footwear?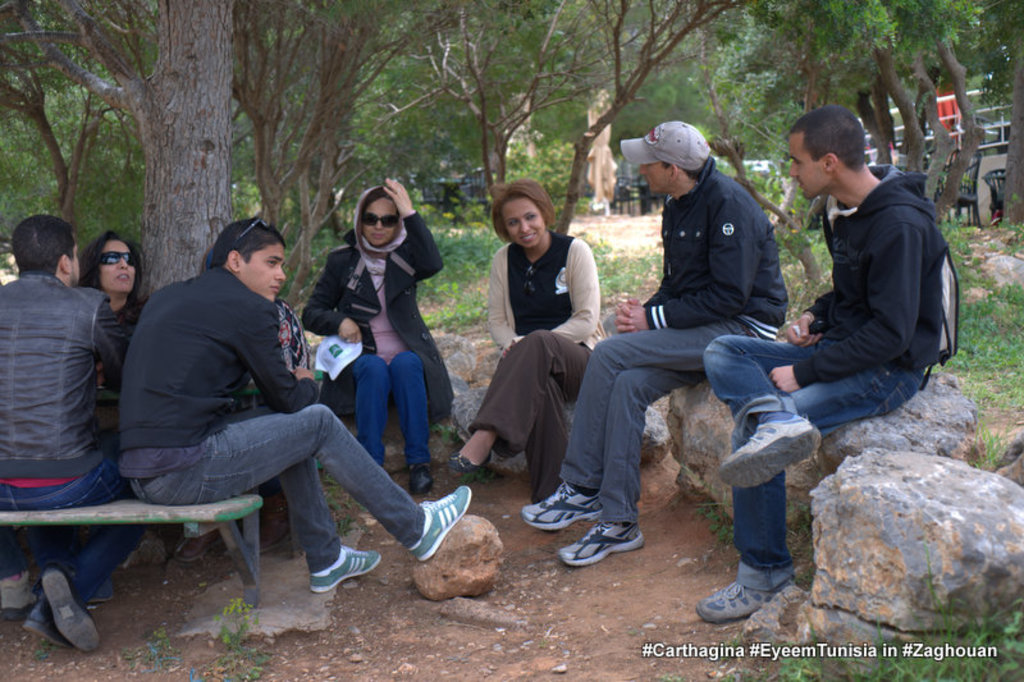
[x1=520, y1=480, x2=603, y2=532]
